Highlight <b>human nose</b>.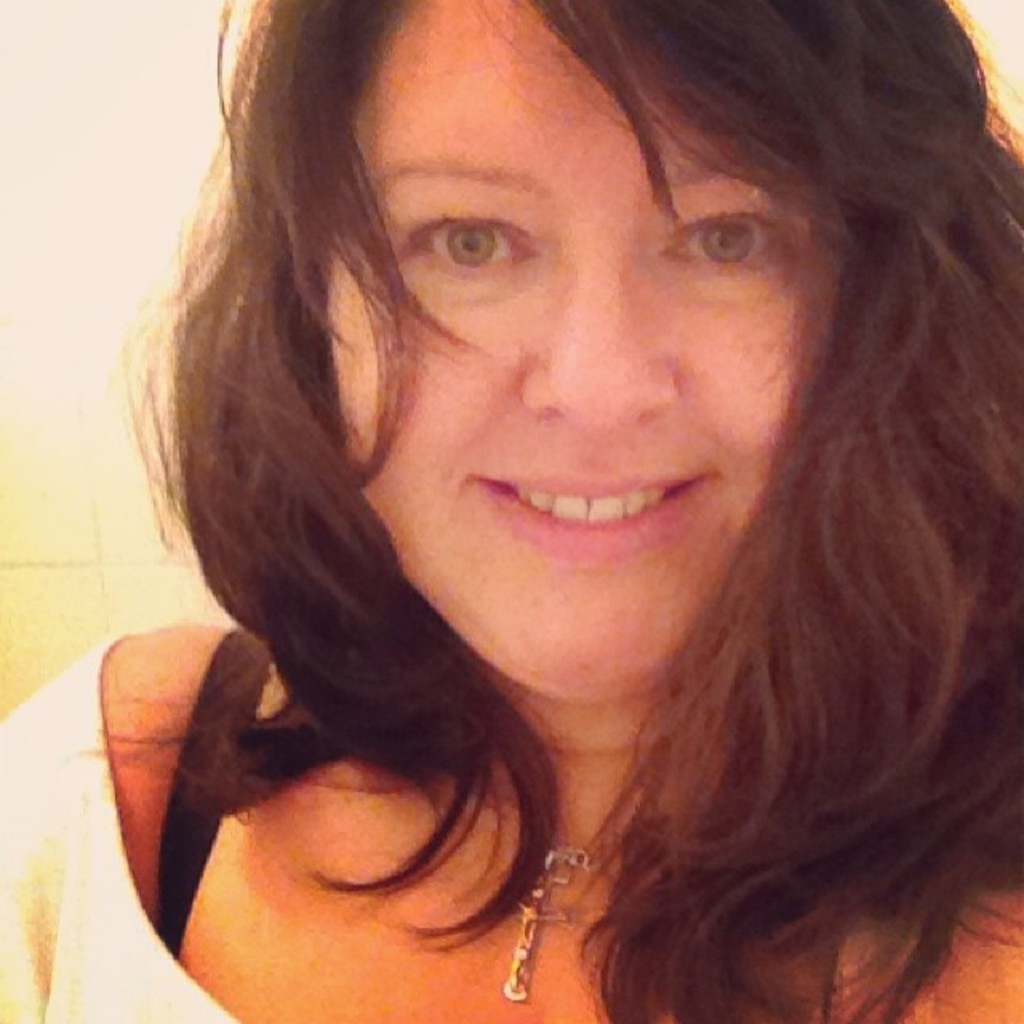
Highlighted region: <box>518,238,669,434</box>.
